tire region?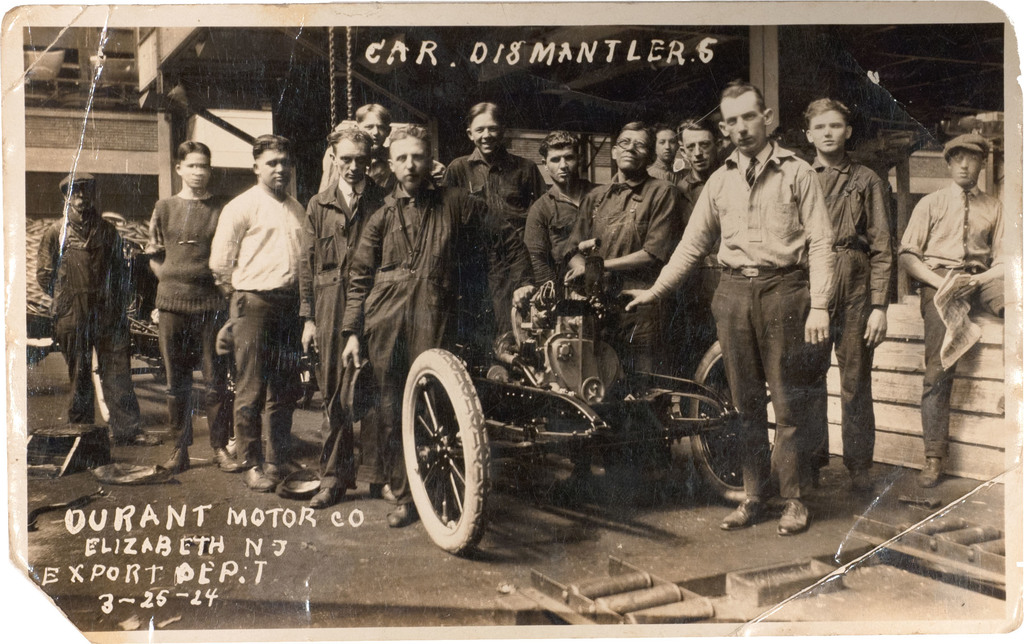
bbox(683, 332, 796, 503)
